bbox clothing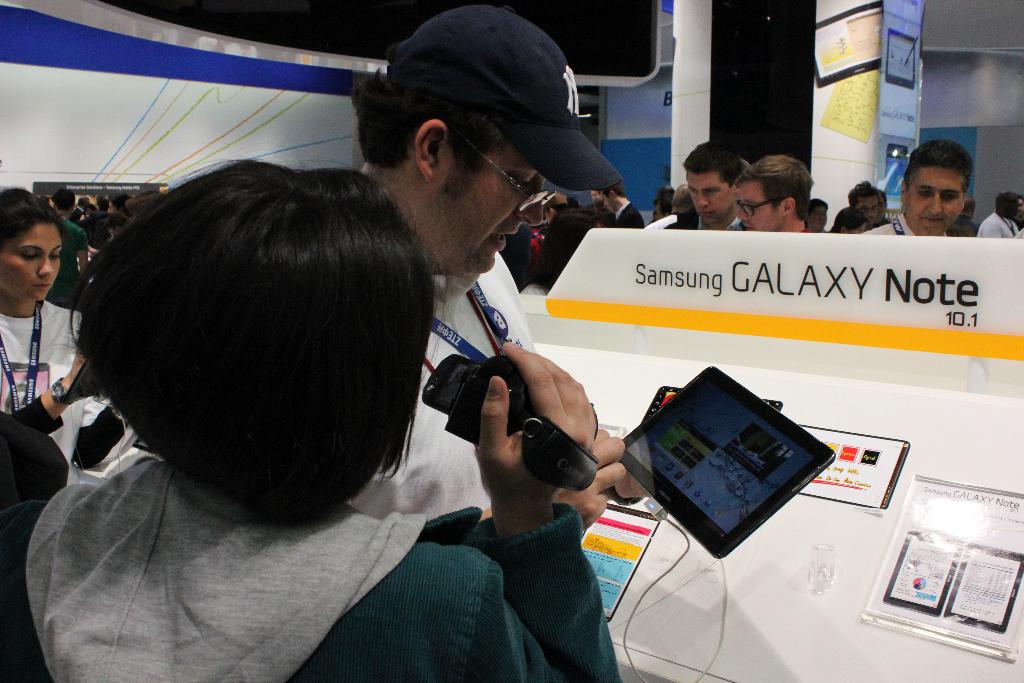
bbox=(613, 200, 641, 229)
